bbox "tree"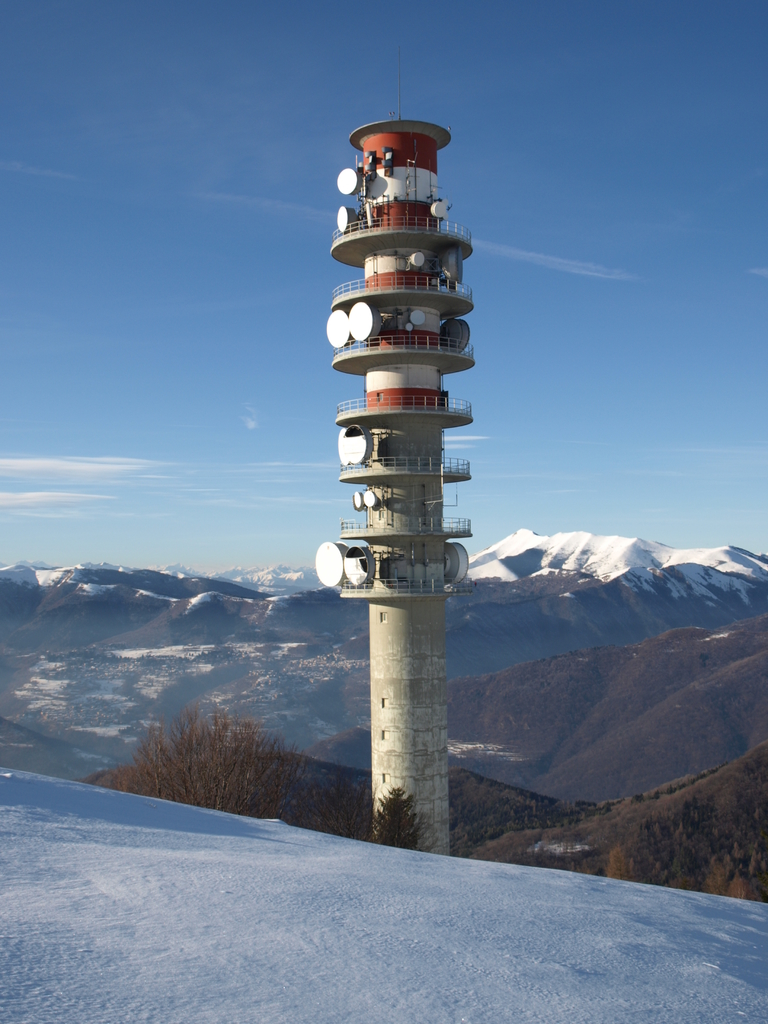
locate(128, 706, 299, 804)
